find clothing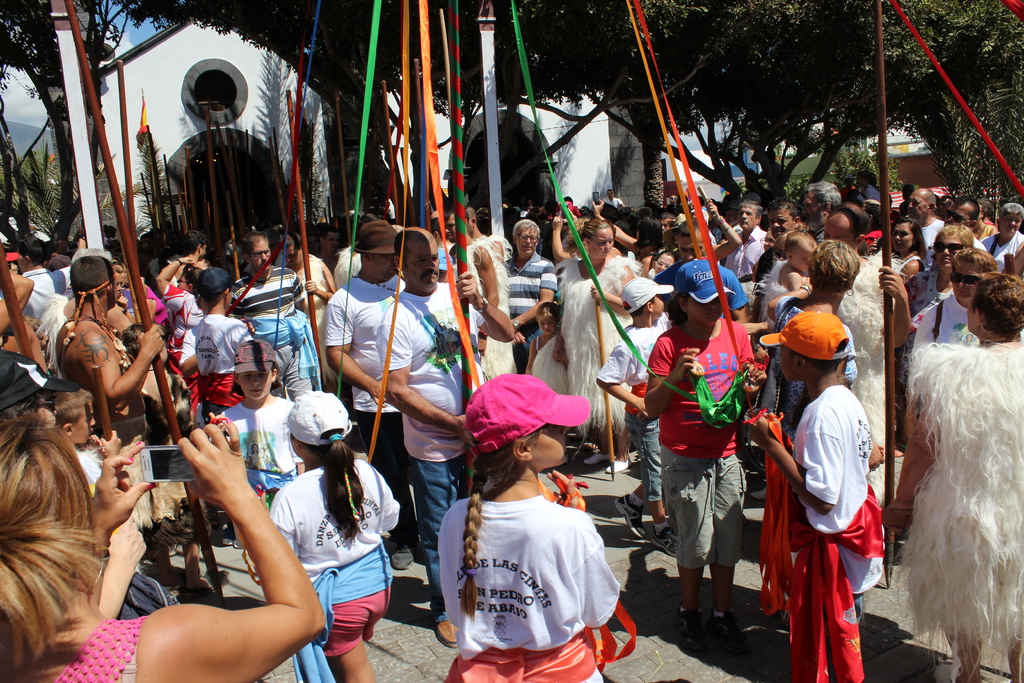
x1=77 y1=224 x2=86 y2=238
